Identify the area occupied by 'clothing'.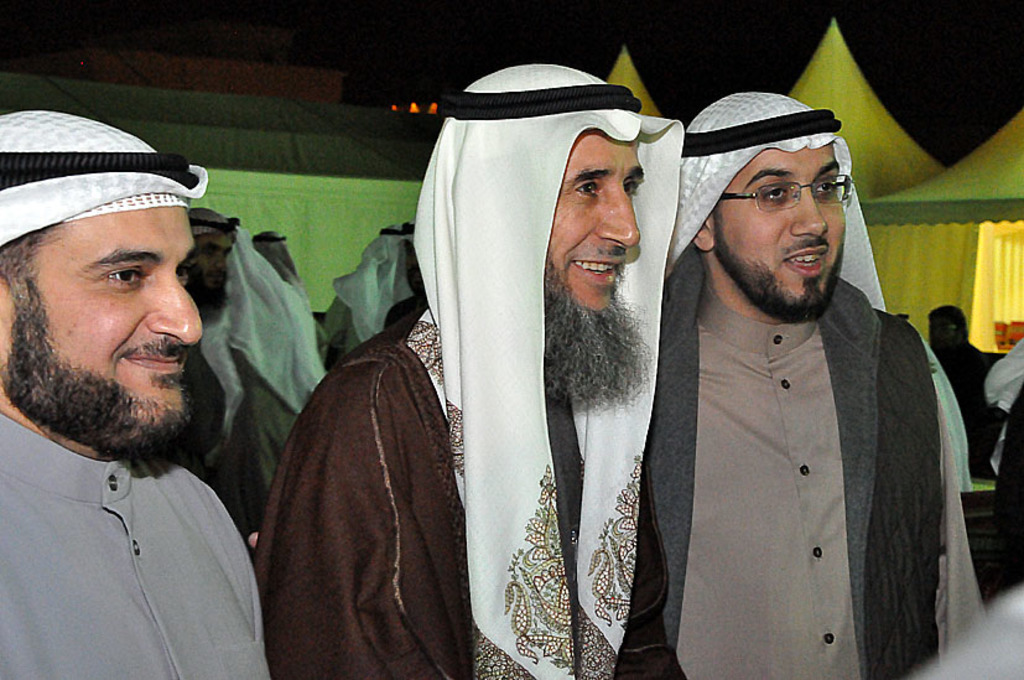
Area: bbox=(649, 92, 988, 679).
